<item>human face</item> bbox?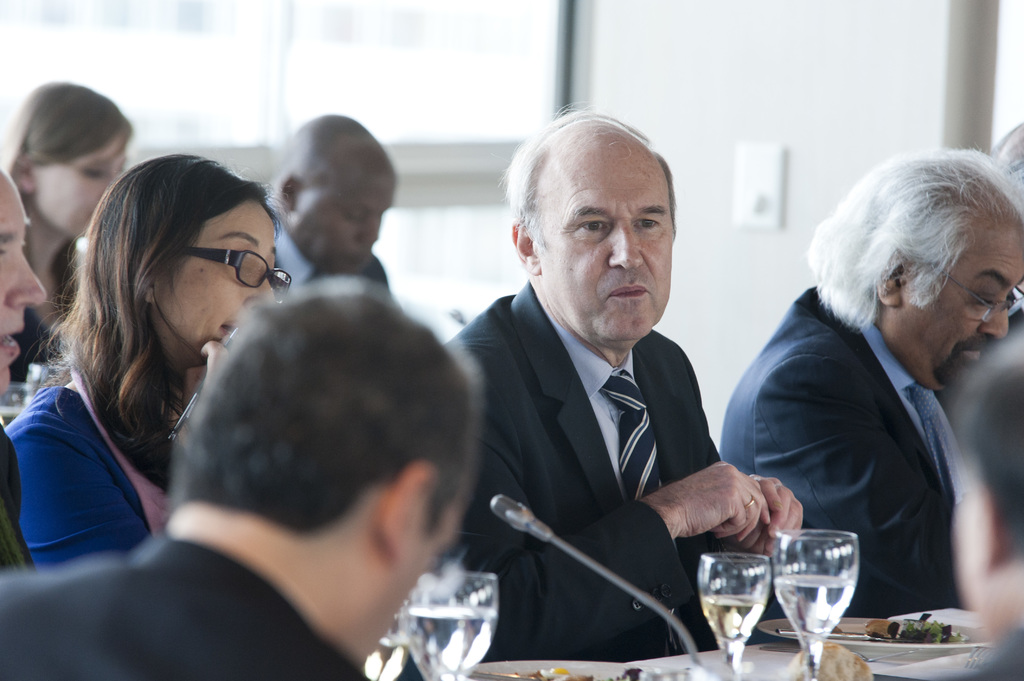
[x1=28, y1=131, x2=125, y2=230]
